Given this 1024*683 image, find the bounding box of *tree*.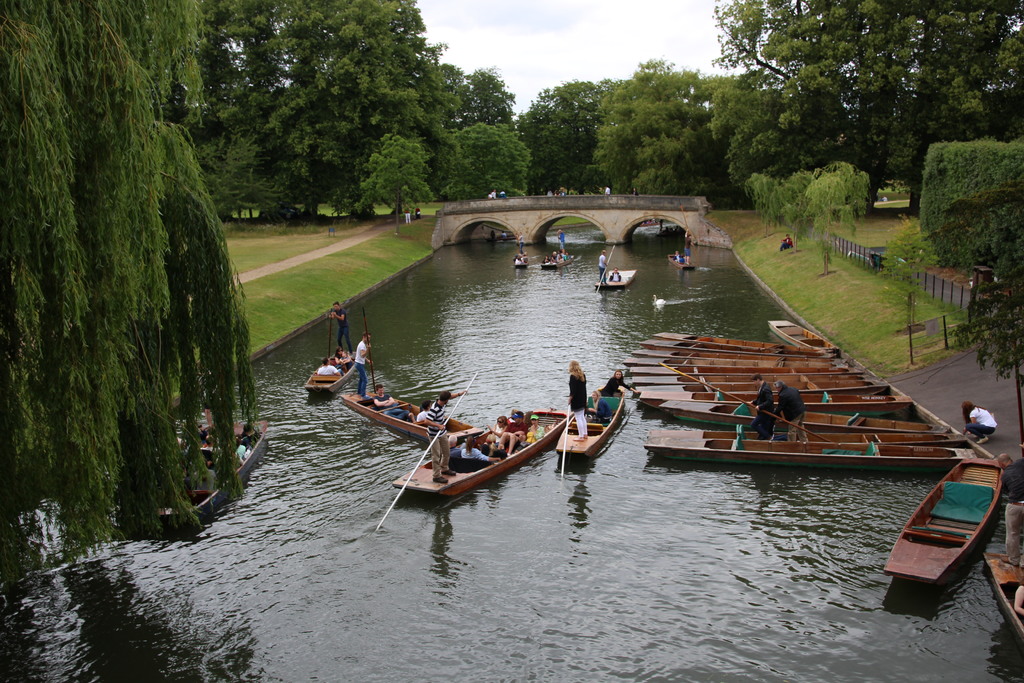
<bbox>514, 76, 623, 204</bbox>.
